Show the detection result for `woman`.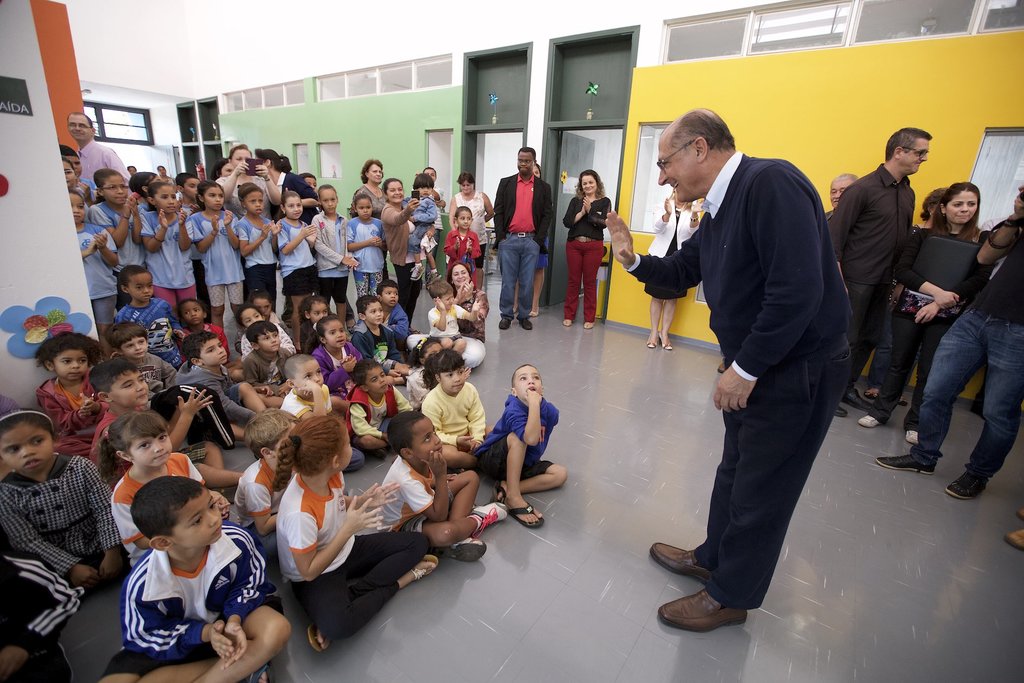
select_region(348, 157, 387, 283).
